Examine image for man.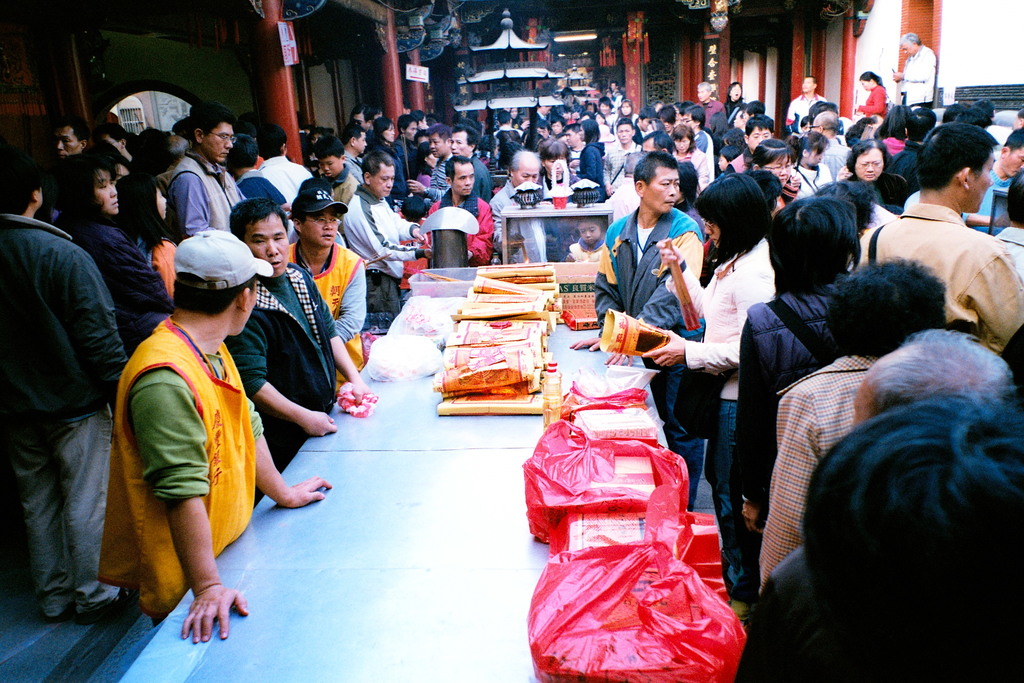
Examination result: box(404, 124, 459, 204).
